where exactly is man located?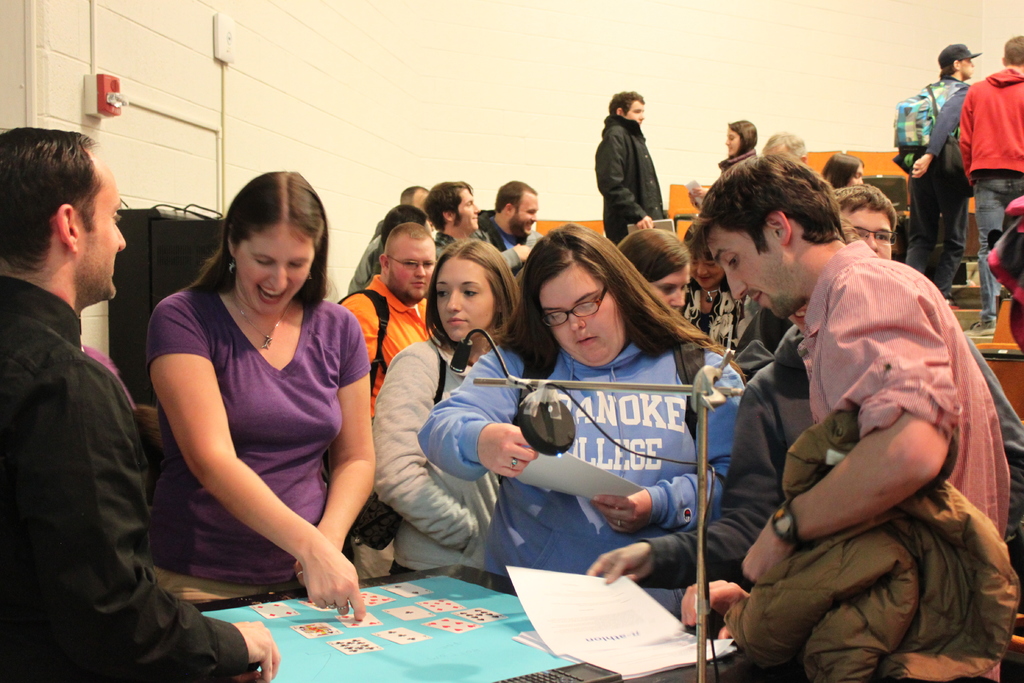
Its bounding box is select_region(894, 44, 983, 305).
